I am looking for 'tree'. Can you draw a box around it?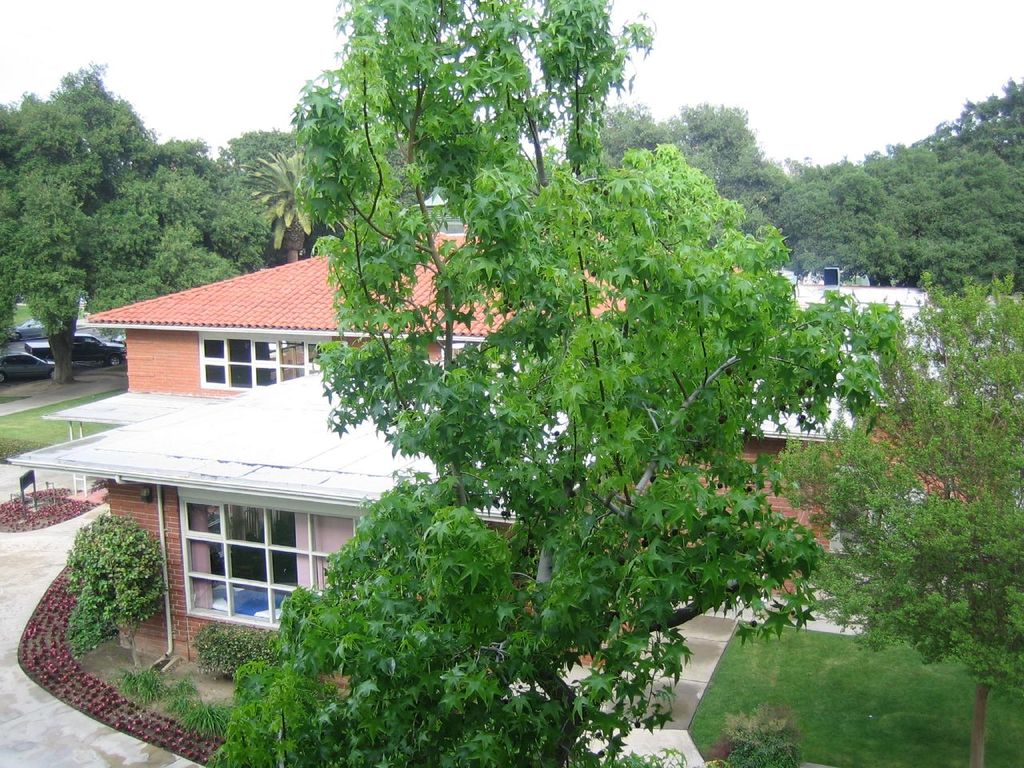
Sure, the bounding box is 767,267,1023,767.
